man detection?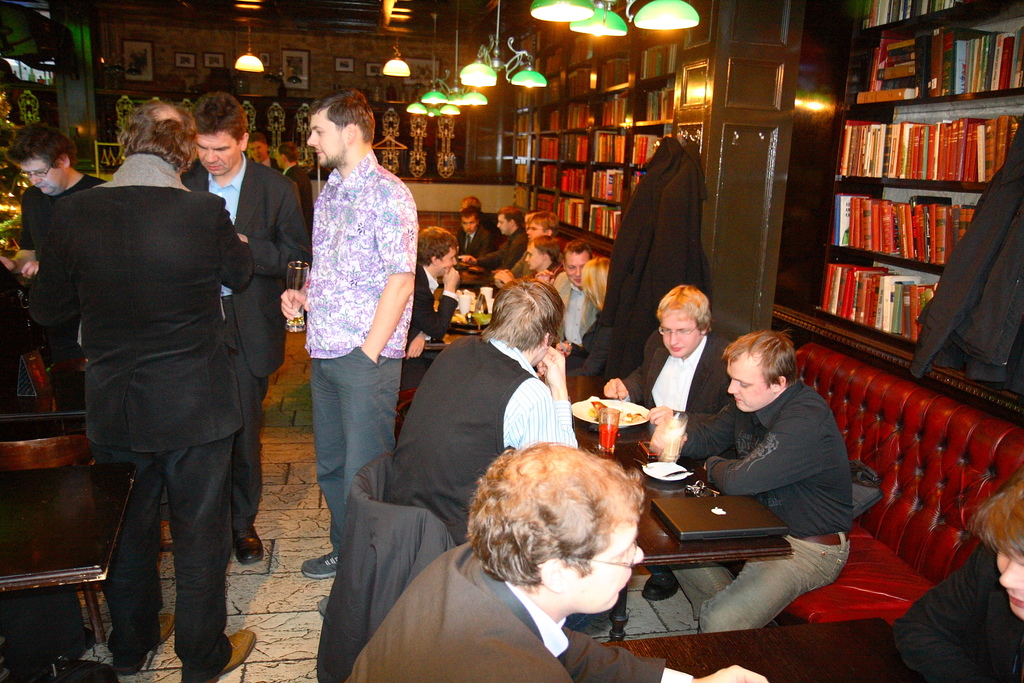
rect(599, 281, 741, 599)
